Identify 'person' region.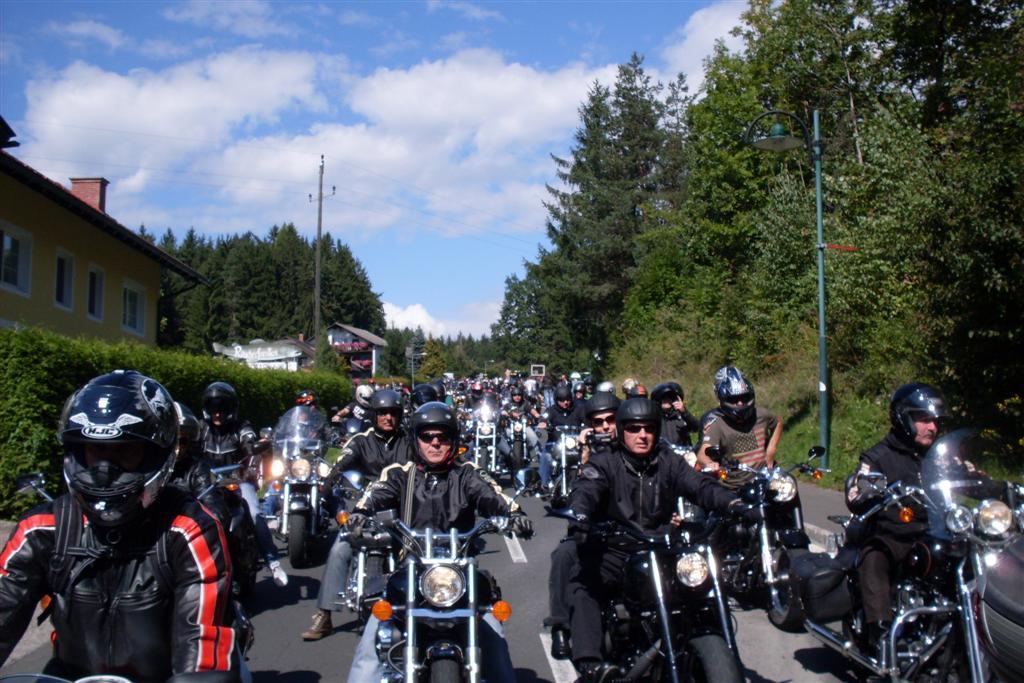
Region: region(650, 380, 701, 447).
